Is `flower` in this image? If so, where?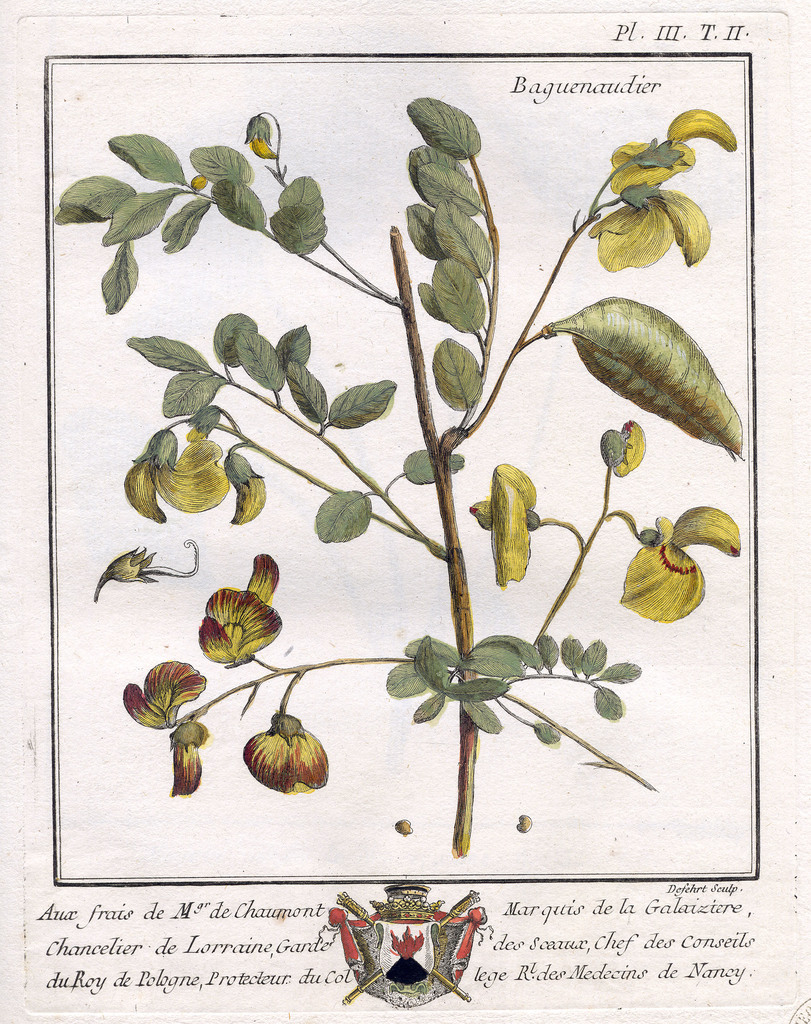
Yes, at detection(168, 720, 208, 796).
